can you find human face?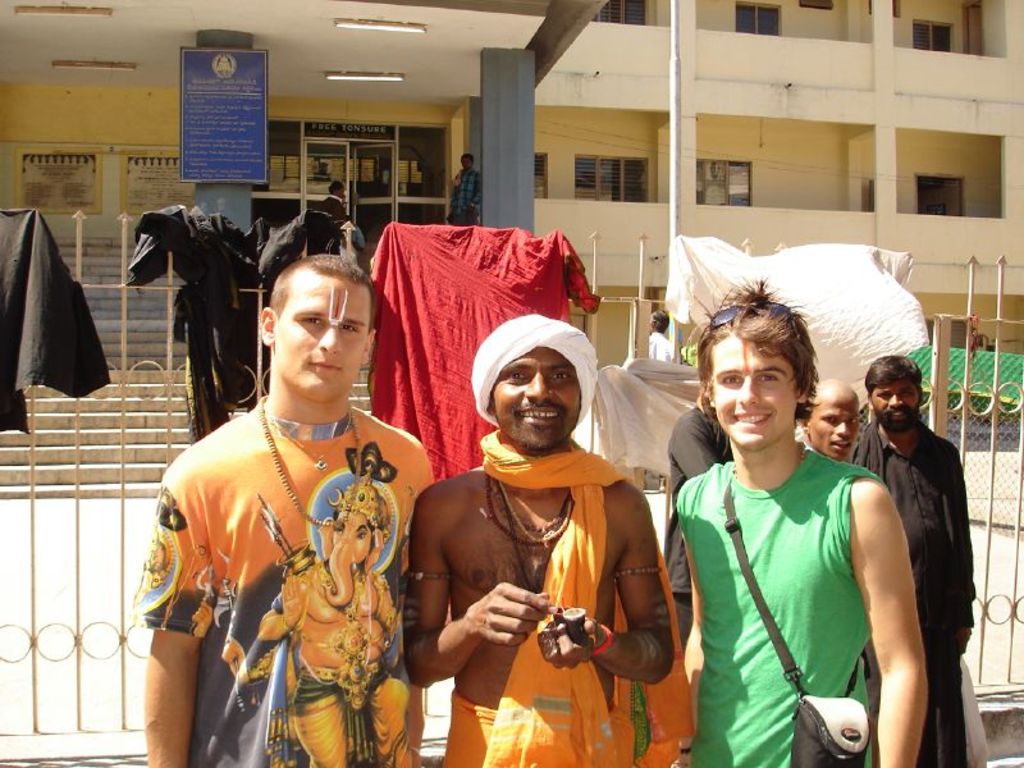
Yes, bounding box: (x1=271, y1=274, x2=371, y2=404).
